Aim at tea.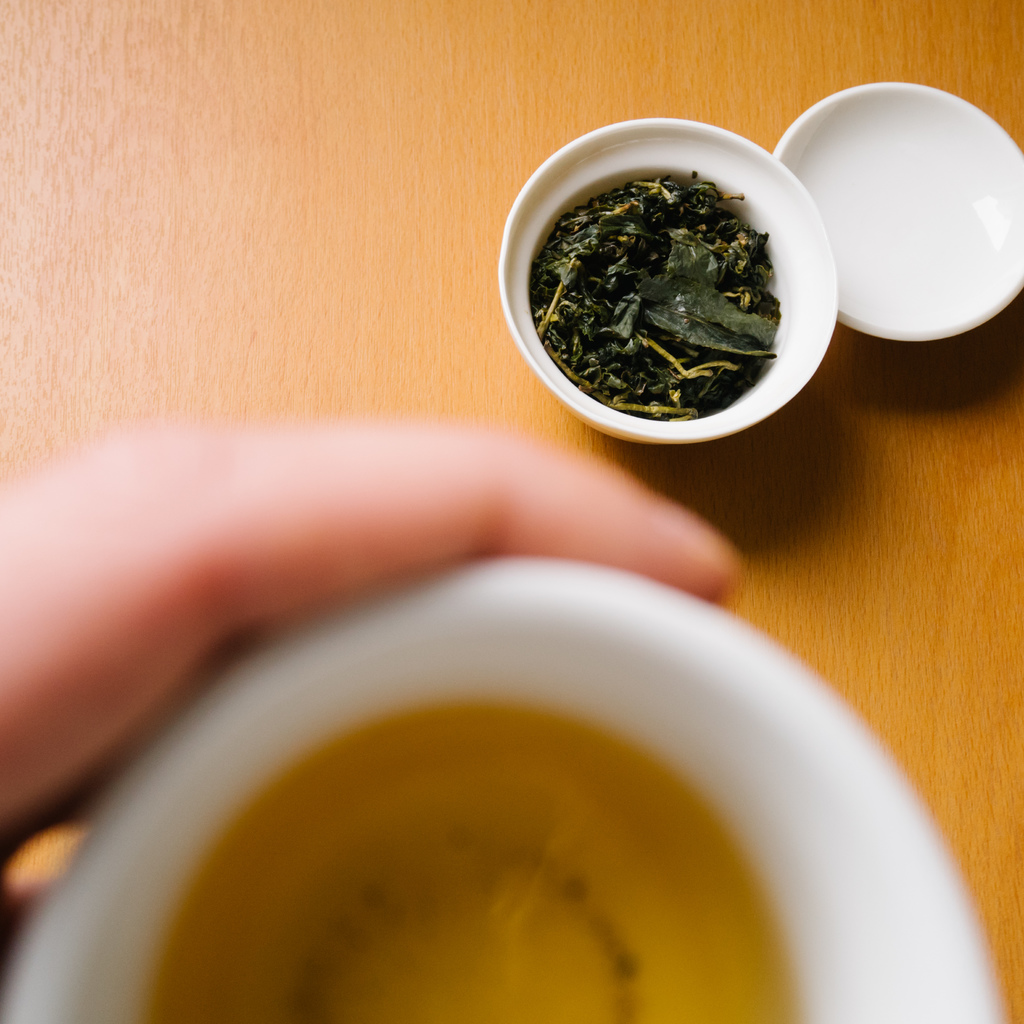
Aimed at (left=132, top=700, right=807, bottom=1023).
